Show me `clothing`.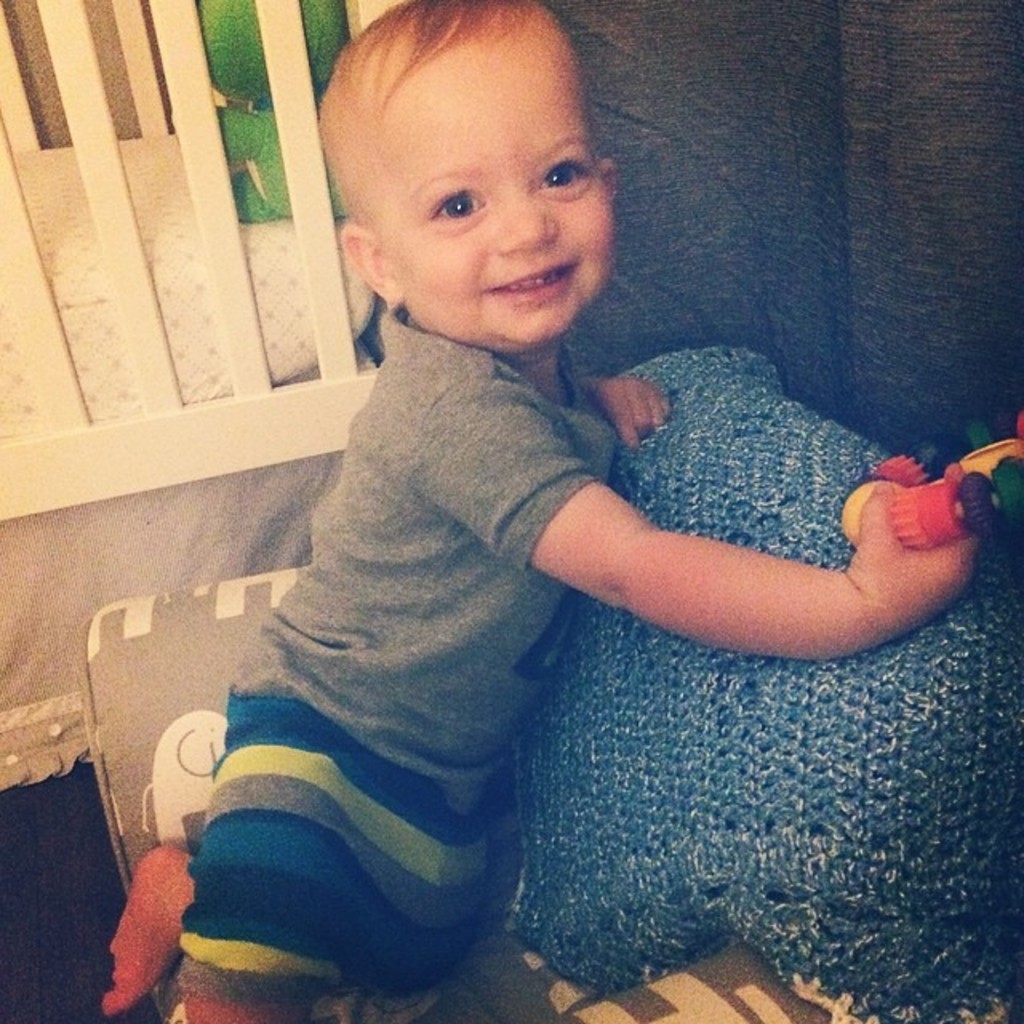
`clothing` is here: pyautogui.locateOnScreen(157, 246, 675, 989).
